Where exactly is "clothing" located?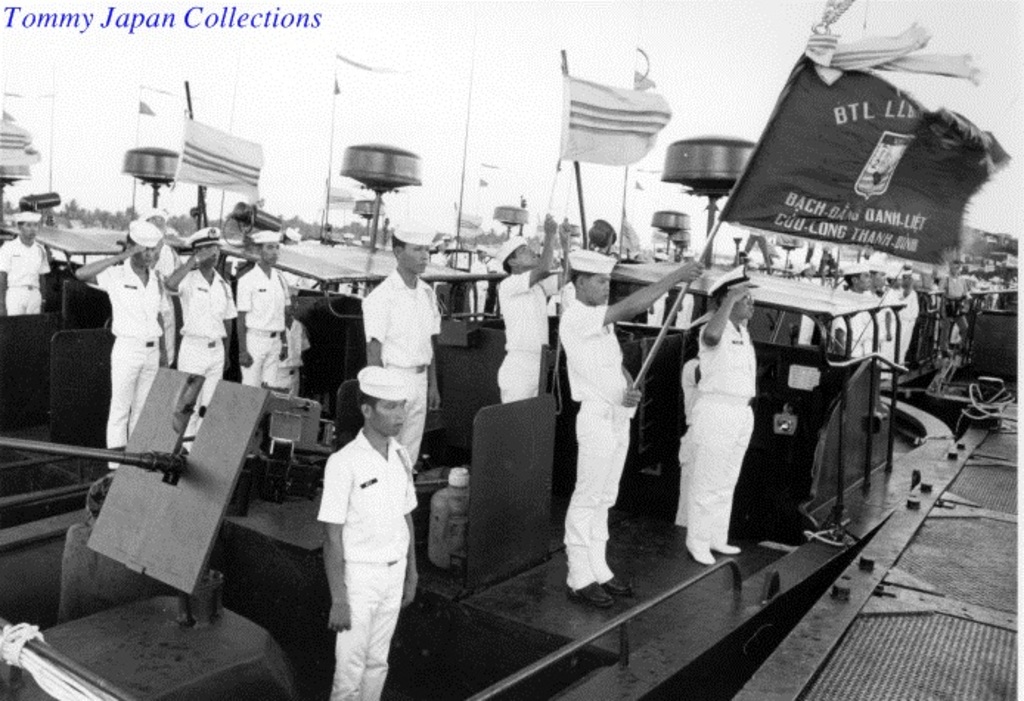
Its bounding box is bbox=[671, 298, 692, 329].
